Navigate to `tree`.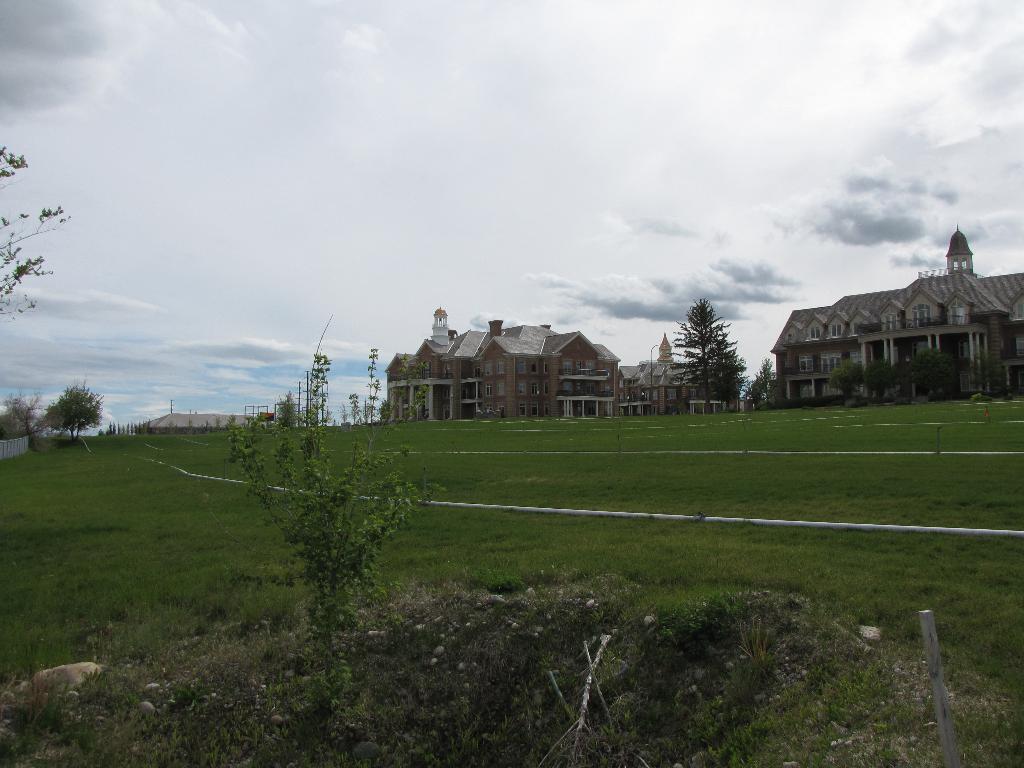
Navigation target: region(338, 401, 350, 423).
